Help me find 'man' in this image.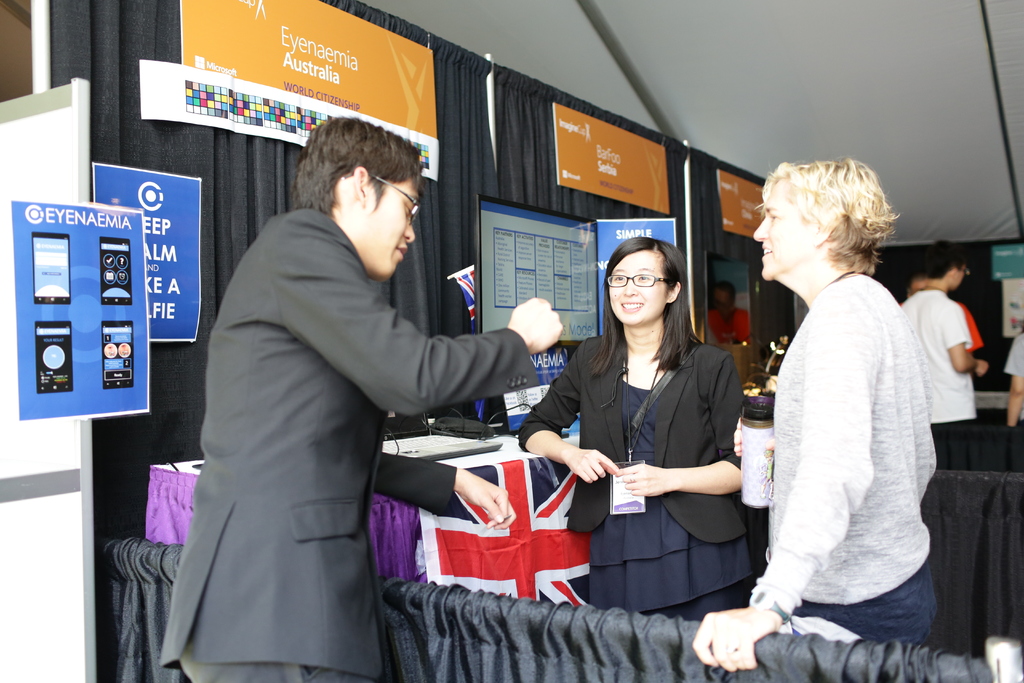
Found it: 899, 238, 988, 468.
